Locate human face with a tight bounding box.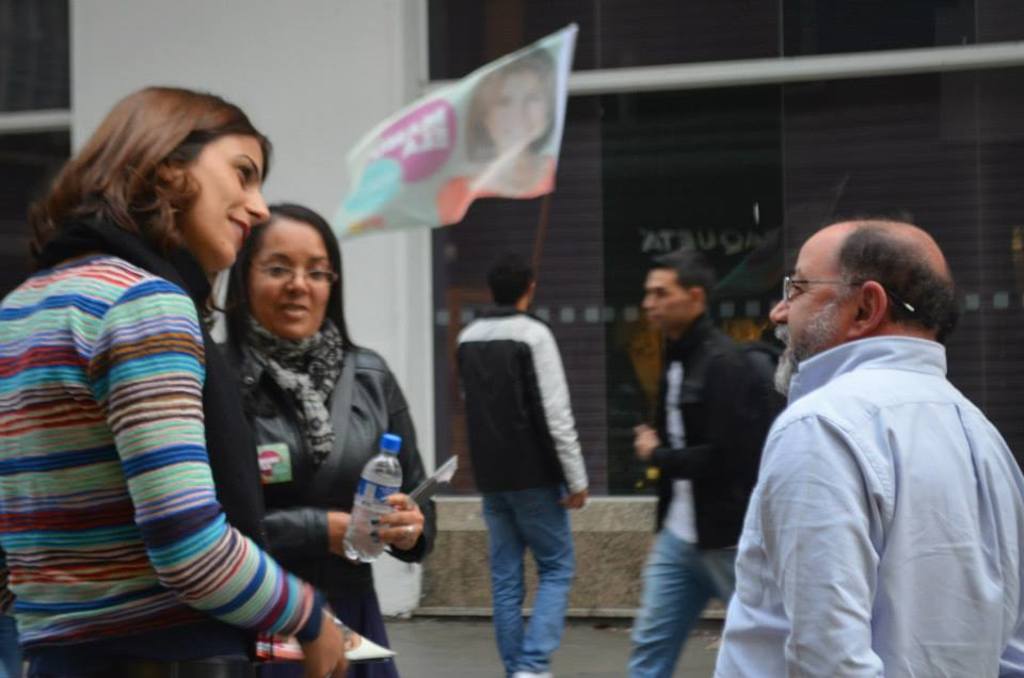
locate(247, 212, 330, 339).
